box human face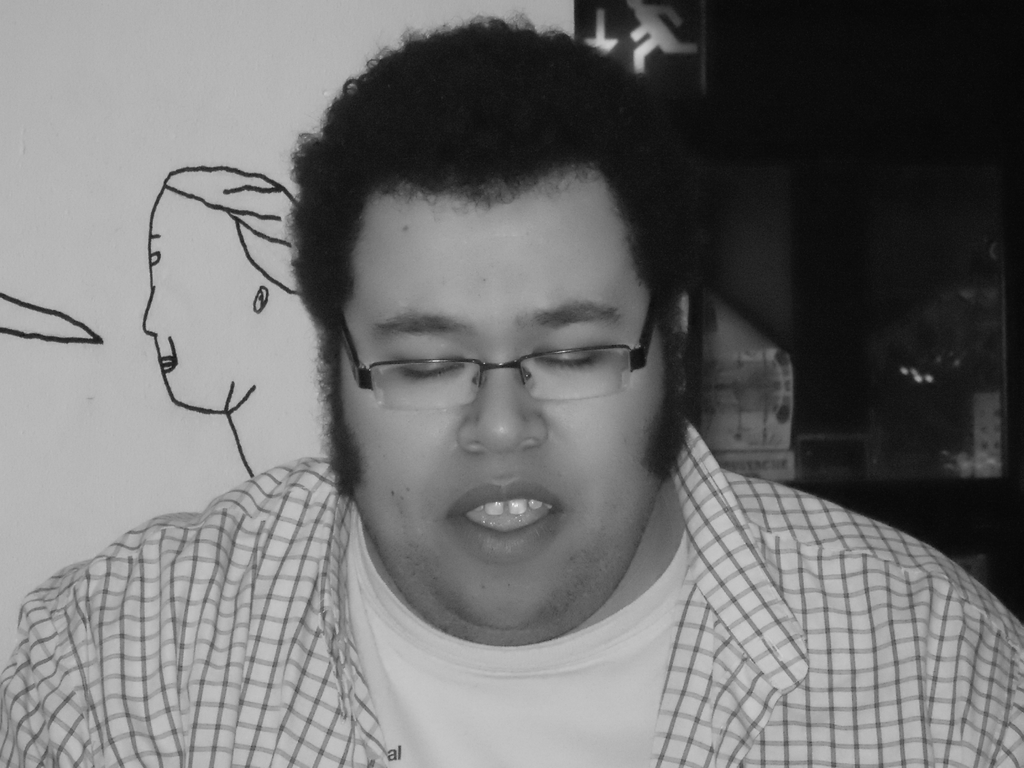
crop(341, 204, 657, 628)
